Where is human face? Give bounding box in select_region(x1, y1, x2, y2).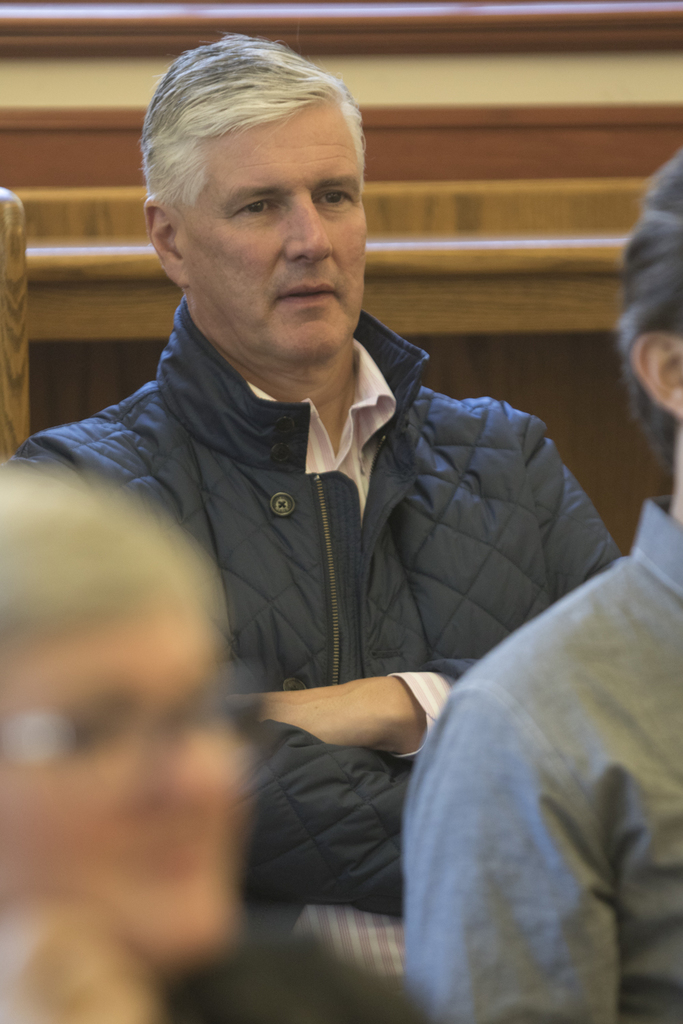
select_region(0, 598, 243, 971).
